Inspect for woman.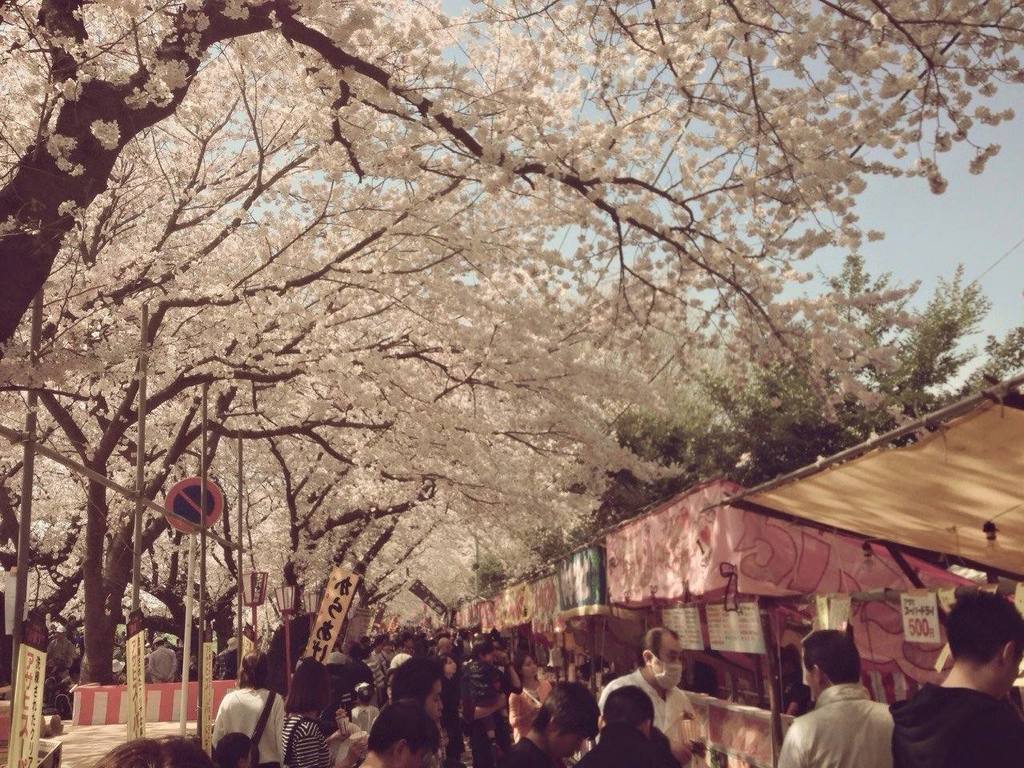
Inspection: rect(203, 649, 286, 762).
